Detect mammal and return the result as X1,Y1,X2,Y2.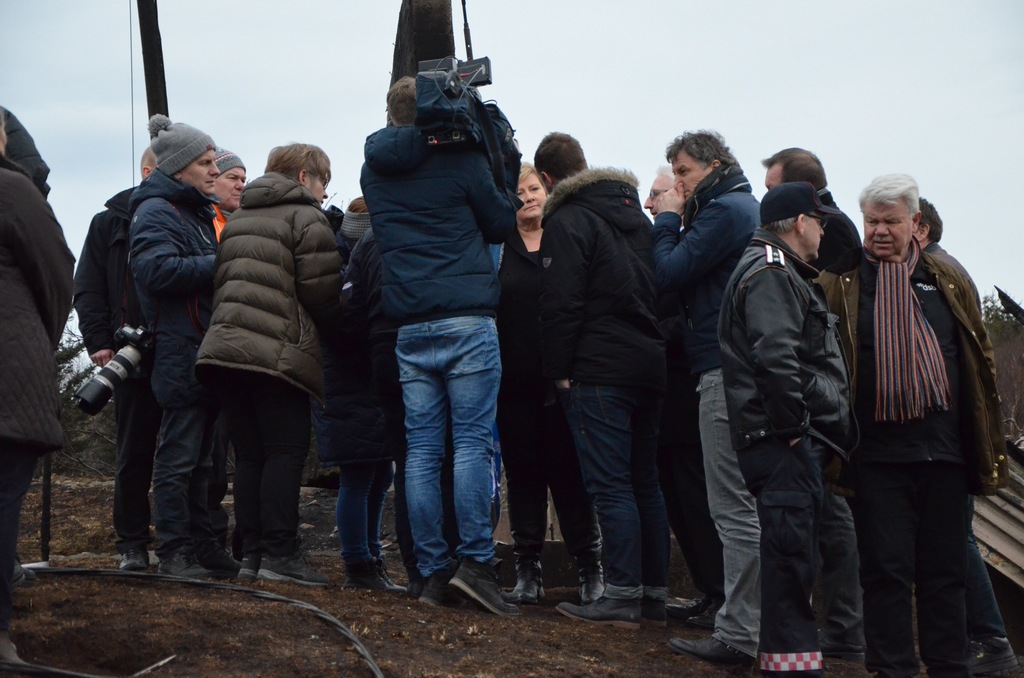
719,177,852,677.
